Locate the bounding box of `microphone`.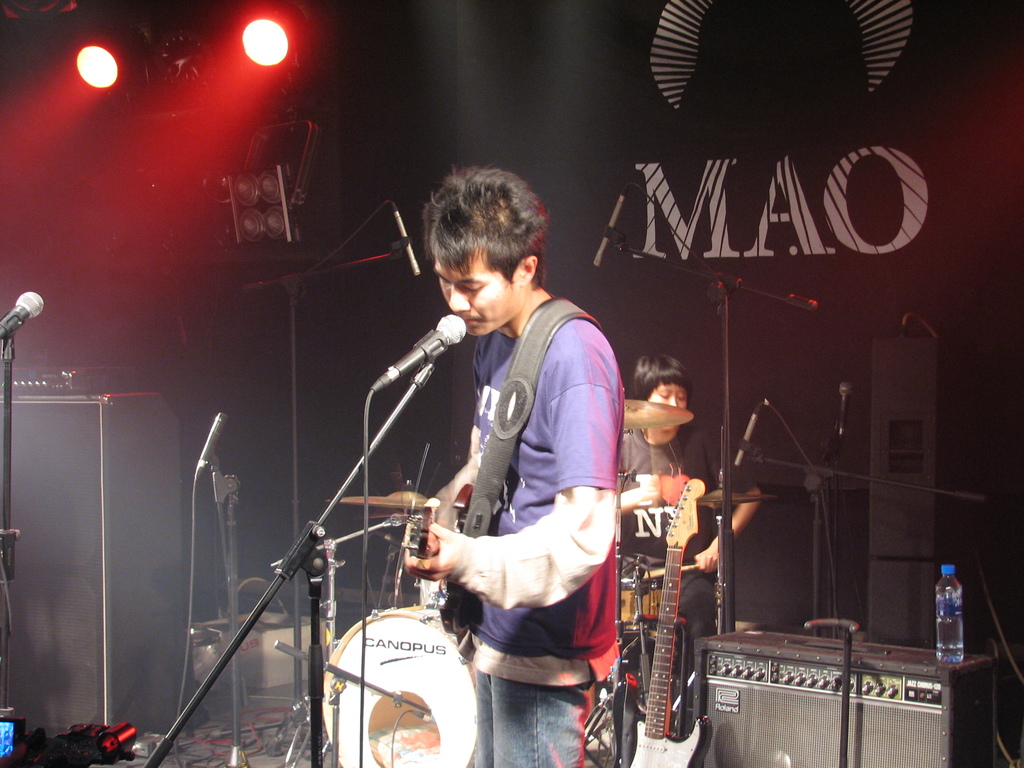
Bounding box: (x1=735, y1=398, x2=768, y2=464).
